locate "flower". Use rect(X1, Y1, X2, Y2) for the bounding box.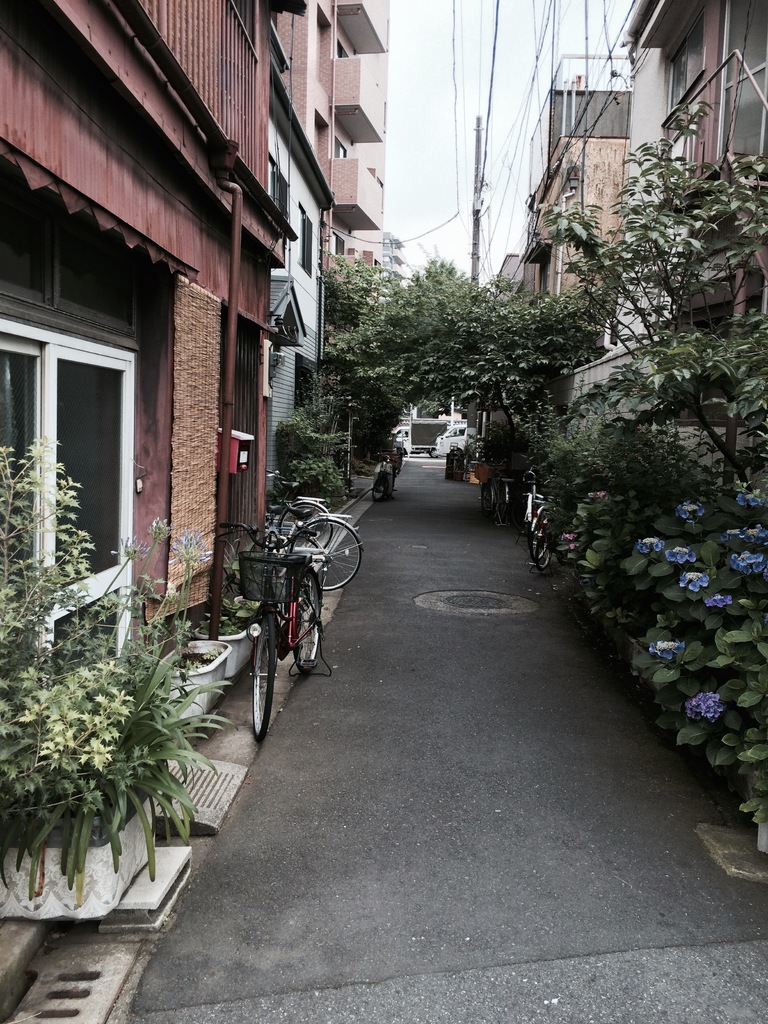
rect(653, 642, 683, 656).
